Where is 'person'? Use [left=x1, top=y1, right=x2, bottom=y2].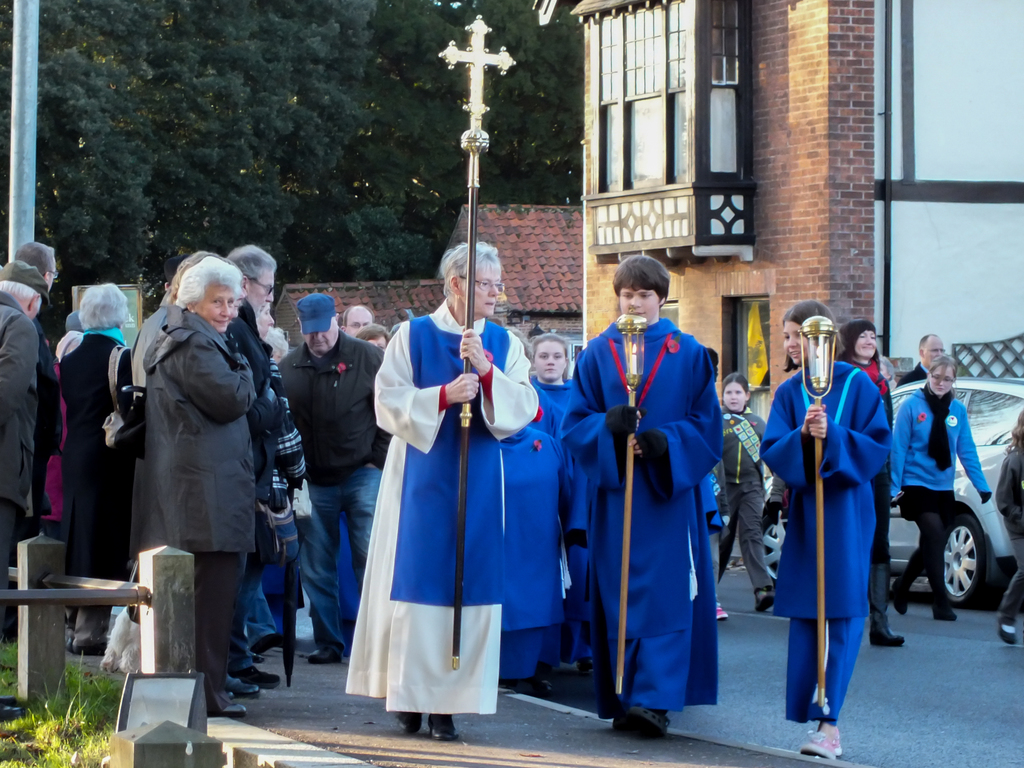
[left=779, top=323, right=888, bottom=733].
